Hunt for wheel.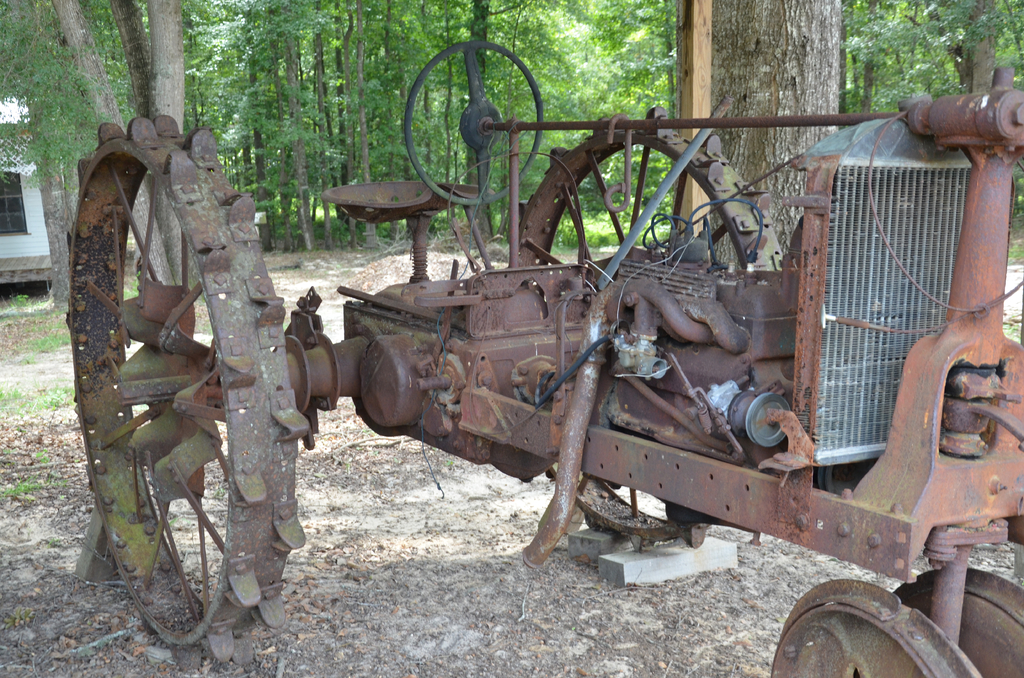
Hunted down at region(66, 113, 312, 666).
